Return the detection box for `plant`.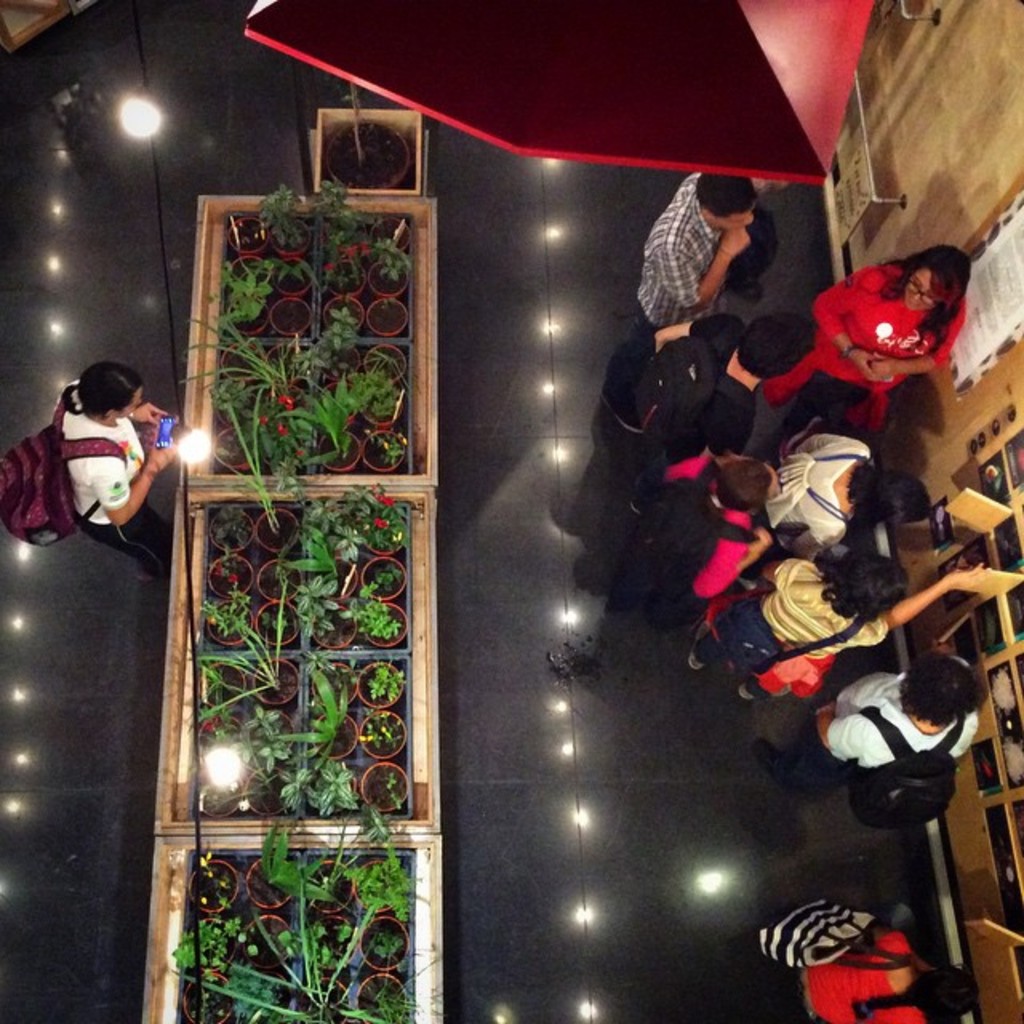
locate(365, 666, 414, 699).
